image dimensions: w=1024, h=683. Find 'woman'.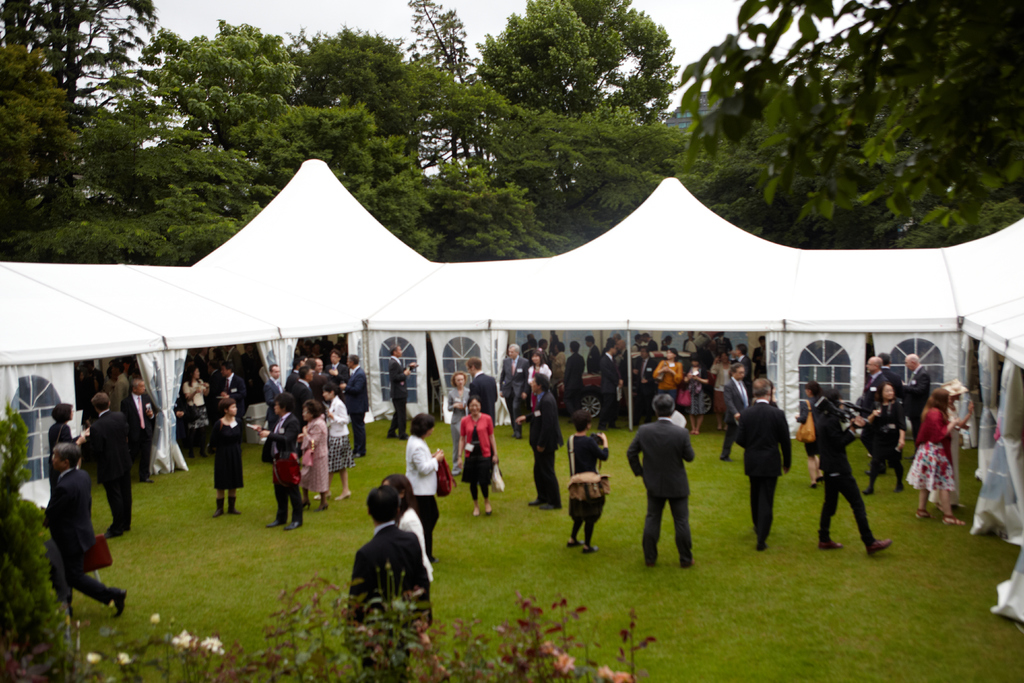
Rect(179, 363, 214, 419).
